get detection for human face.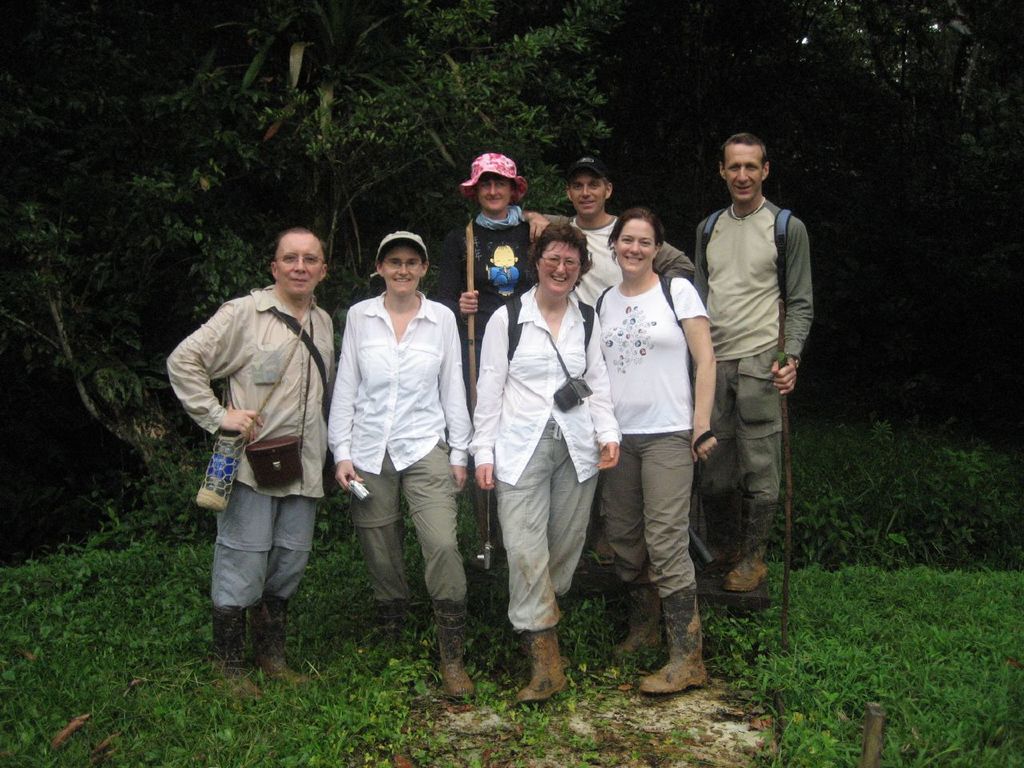
Detection: x1=566, y1=170, x2=610, y2=214.
